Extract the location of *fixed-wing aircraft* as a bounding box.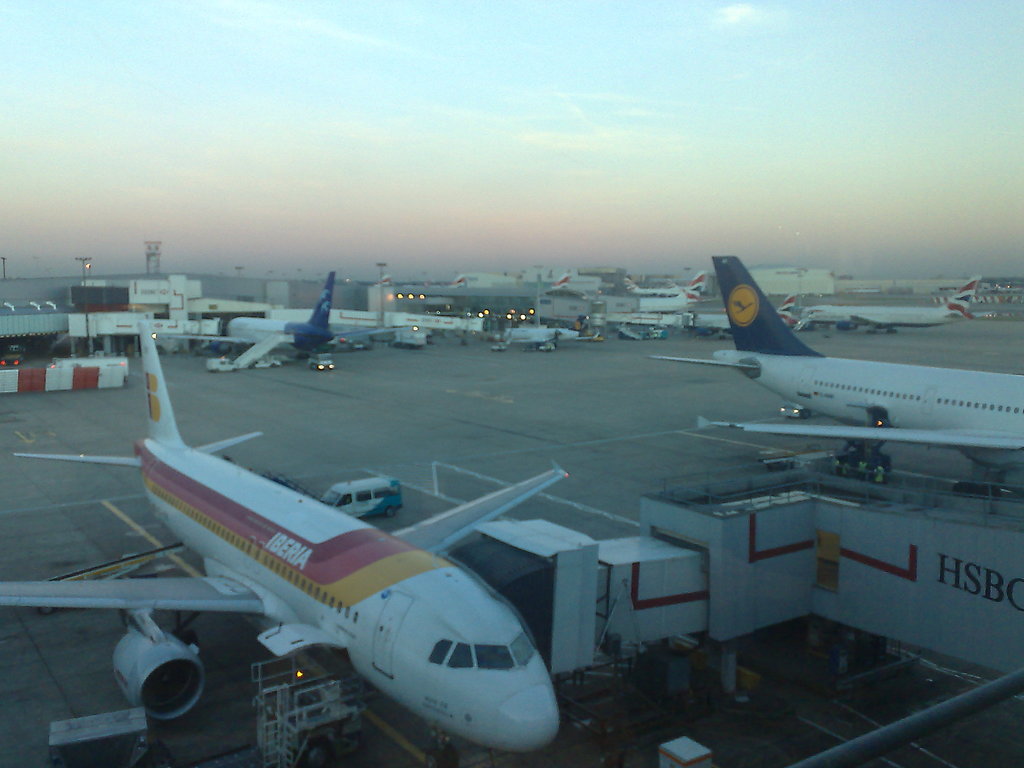
locate(642, 253, 1023, 477).
